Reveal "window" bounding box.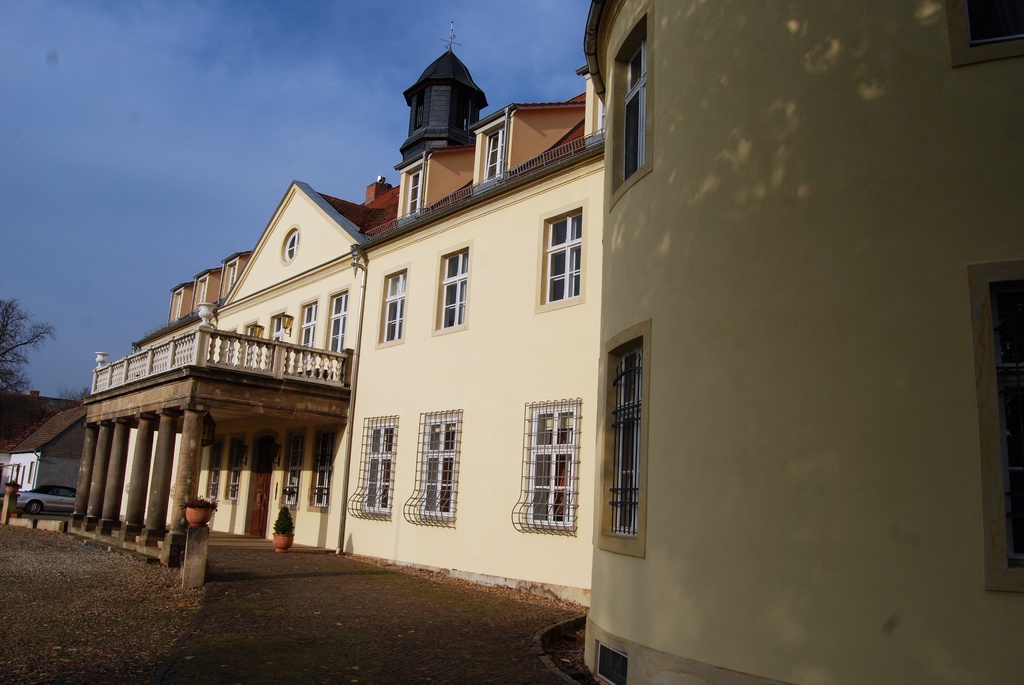
Revealed: pyautogui.locateOnScreen(229, 262, 234, 282).
